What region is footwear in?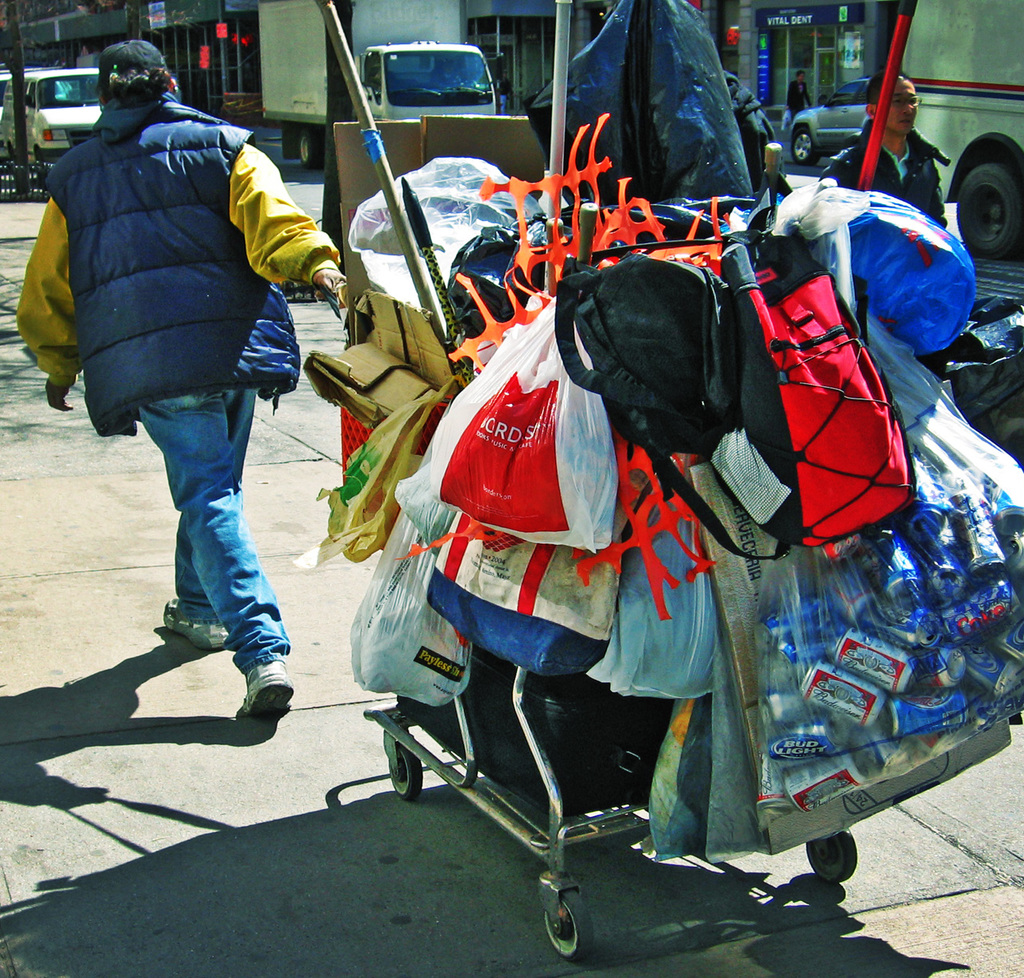
crop(159, 600, 234, 649).
